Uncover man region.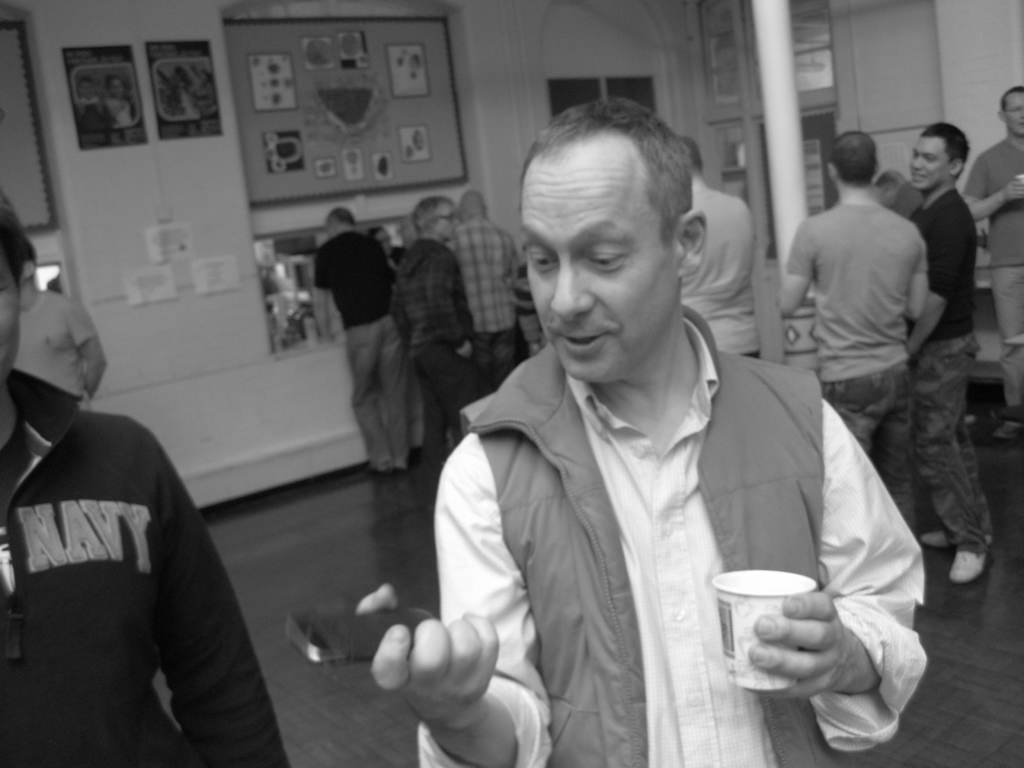
Uncovered: (left=905, top=110, right=1004, bottom=593).
